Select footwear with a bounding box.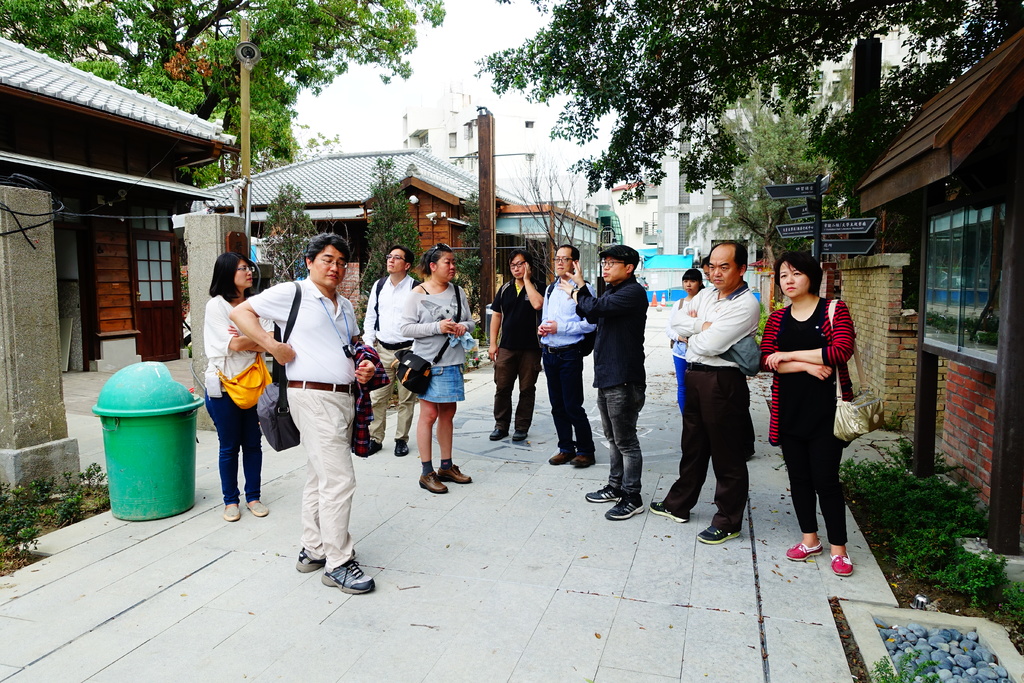
<region>651, 502, 689, 522</region>.
